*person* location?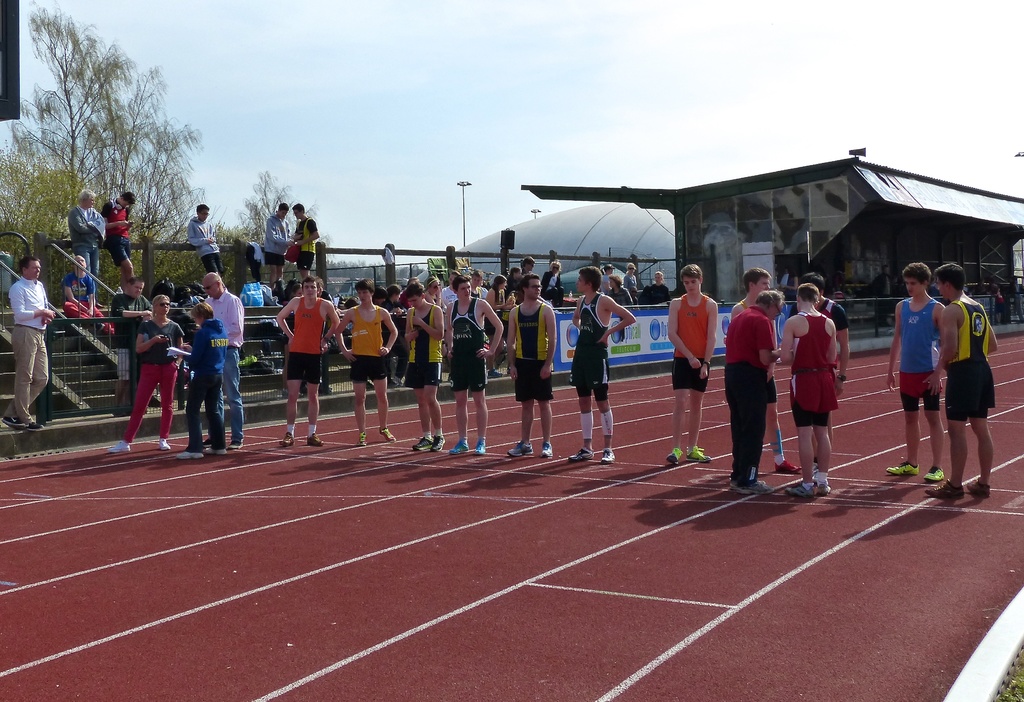
x1=0 y1=247 x2=55 y2=431
